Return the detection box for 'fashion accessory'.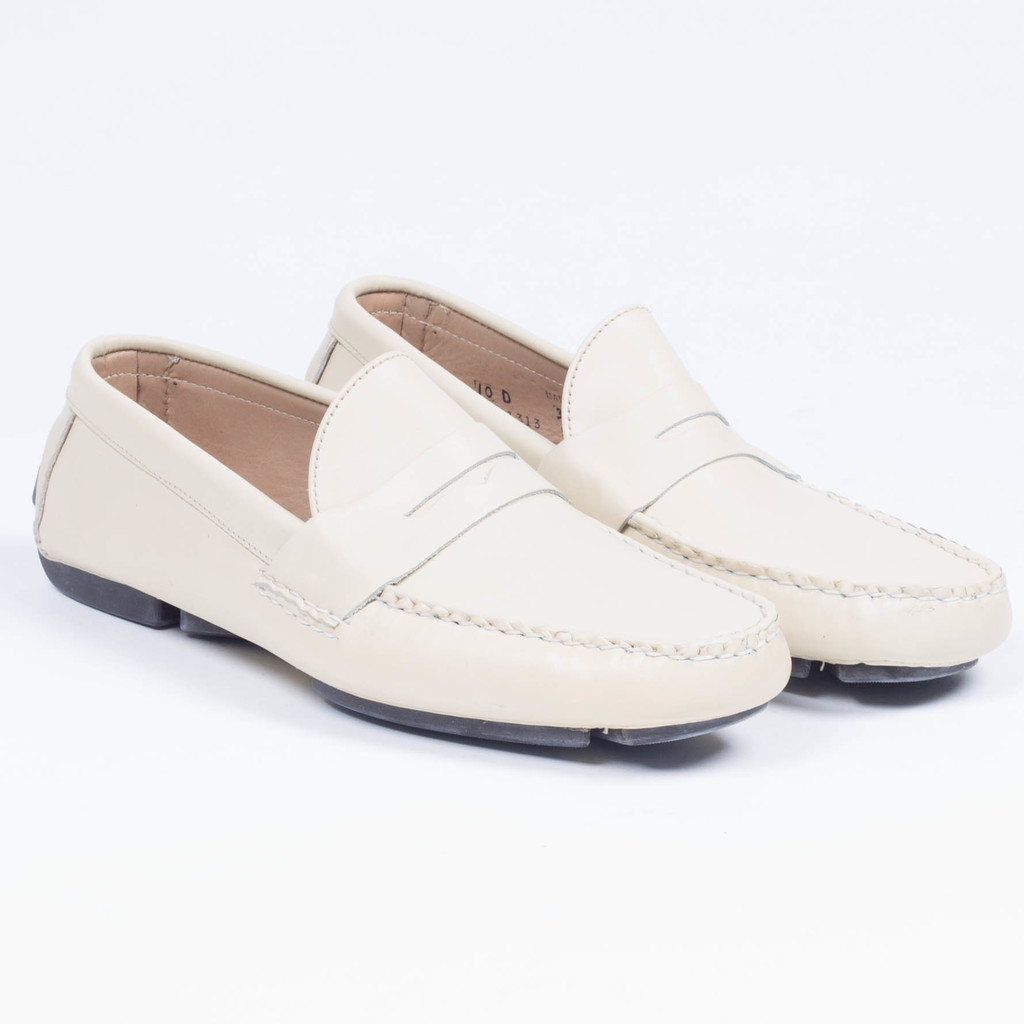
bbox(30, 335, 800, 755).
